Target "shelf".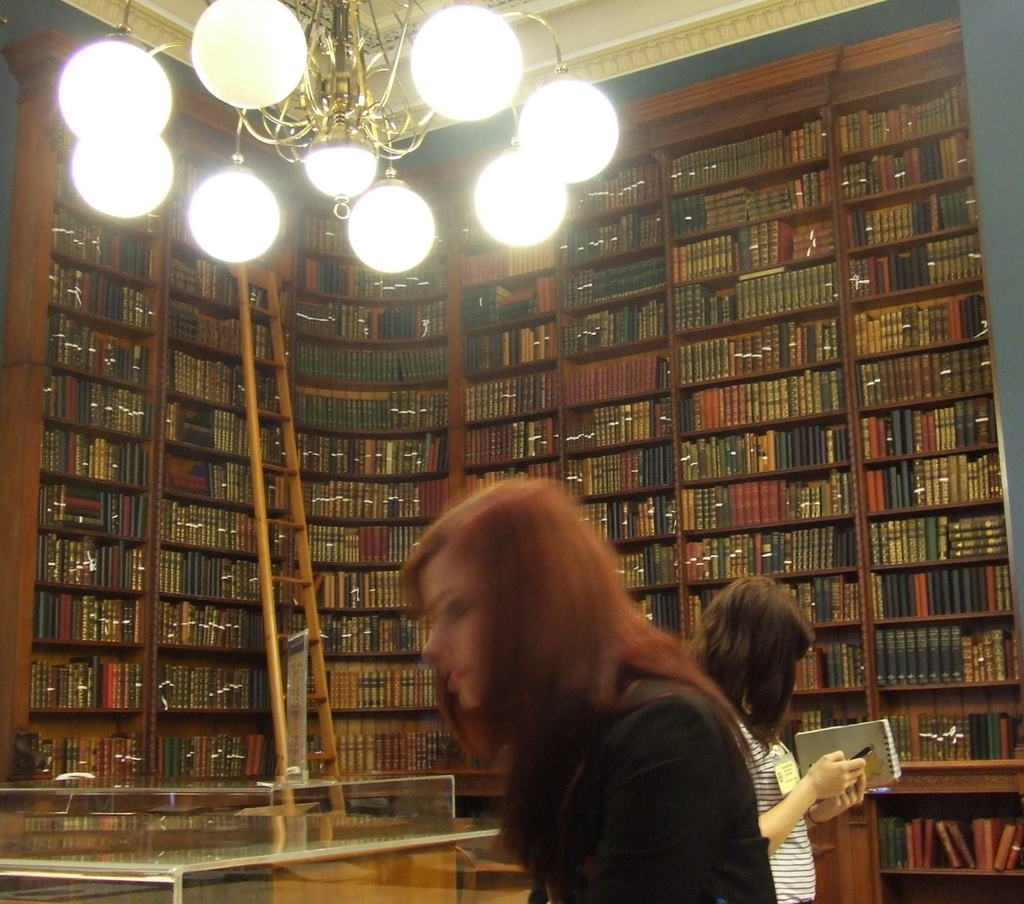
Target region: [left=428, top=202, right=456, bottom=230].
